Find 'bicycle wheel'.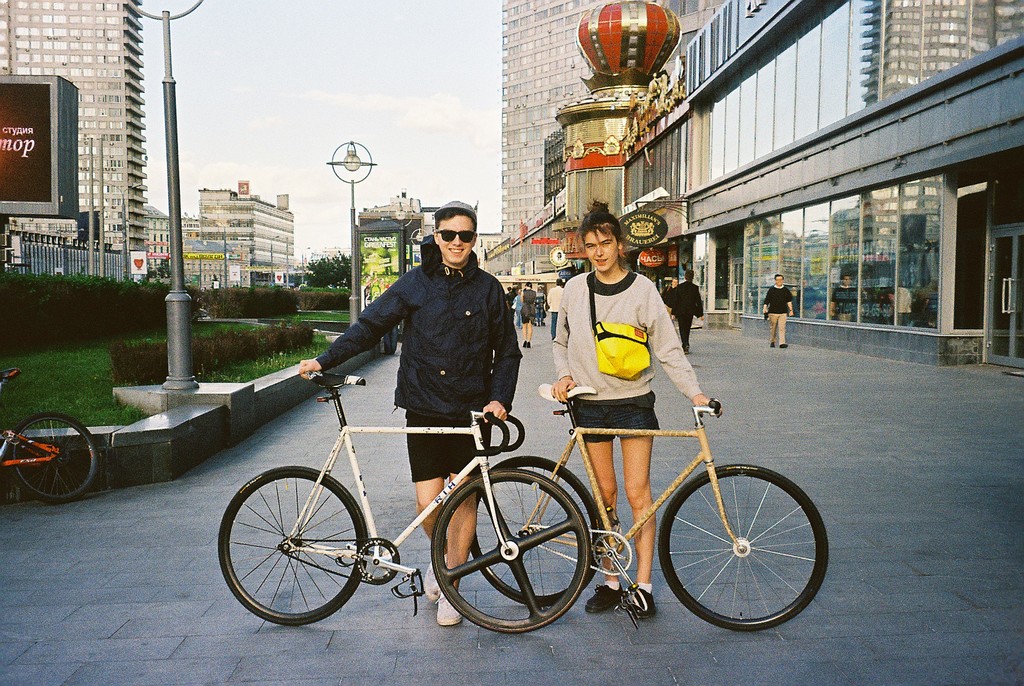
[left=473, top=461, right=618, bottom=626].
